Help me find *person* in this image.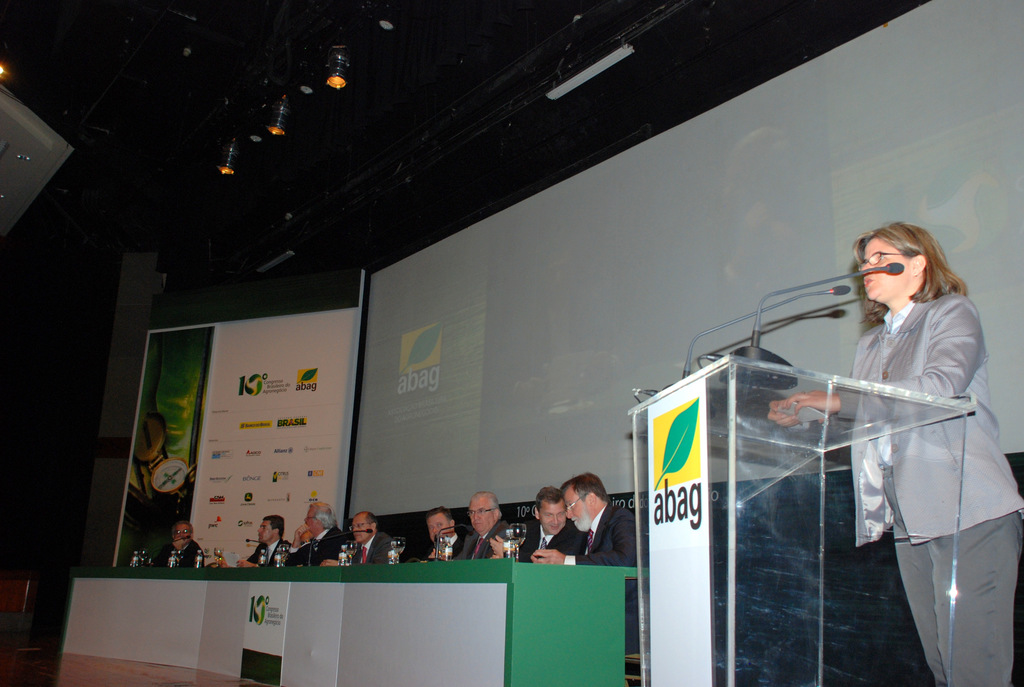
Found it: <bbox>154, 521, 199, 576</bbox>.
